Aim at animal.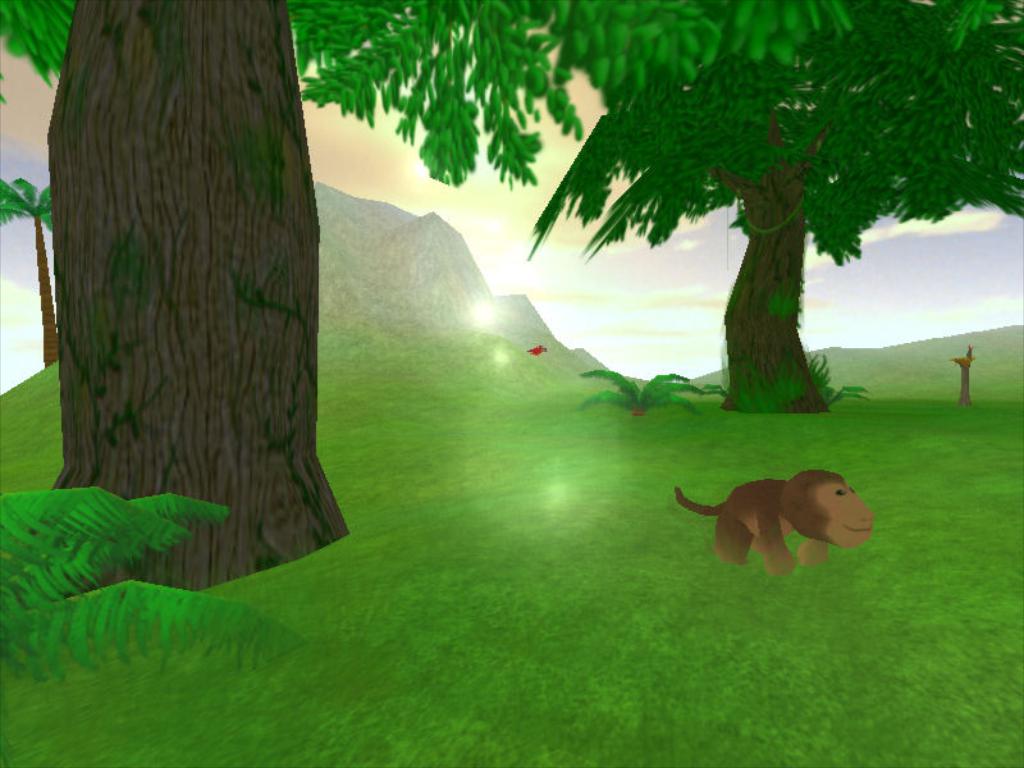
Aimed at box=[671, 467, 877, 576].
